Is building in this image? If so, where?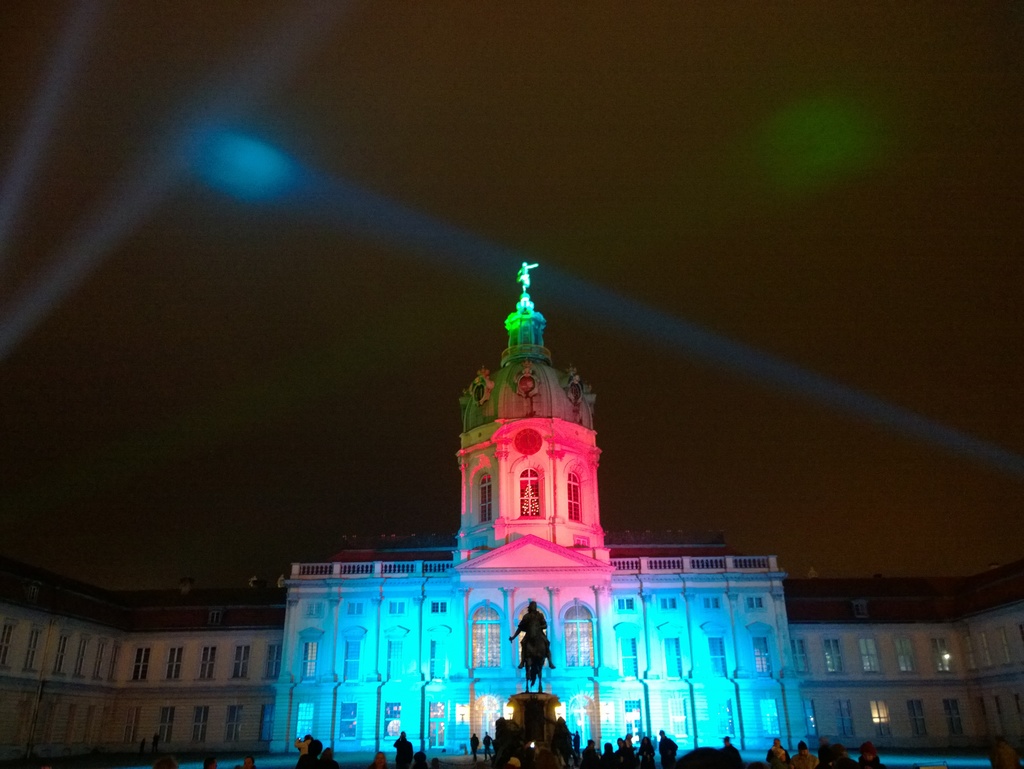
Yes, at [x1=790, y1=619, x2=1023, y2=768].
